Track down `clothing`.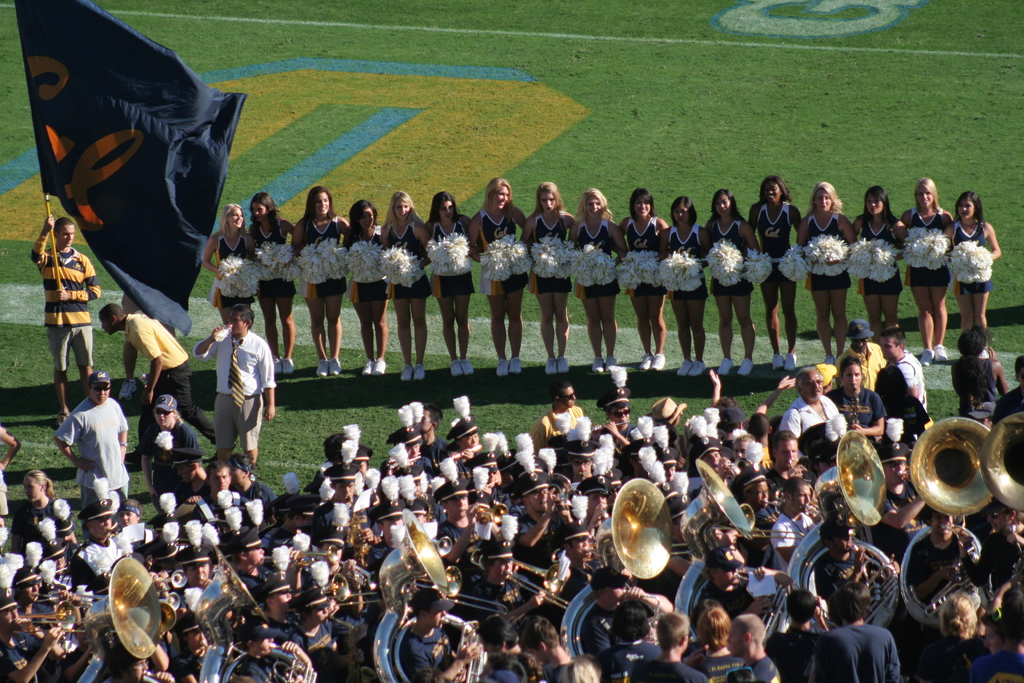
Tracked to 972,523,1021,634.
